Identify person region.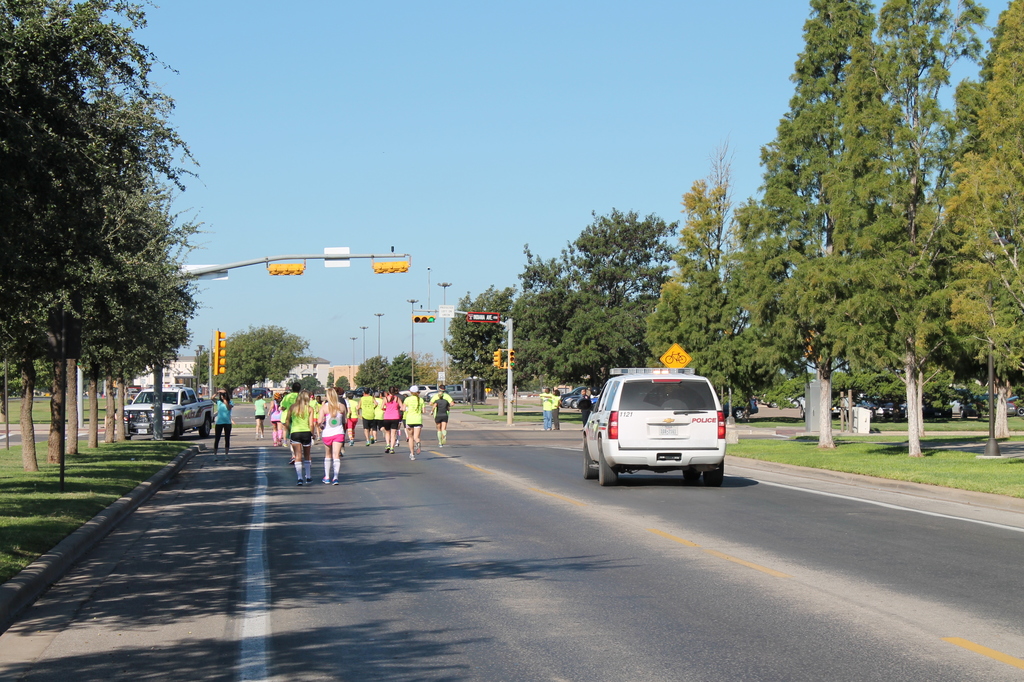
Region: box(341, 392, 361, 446).
